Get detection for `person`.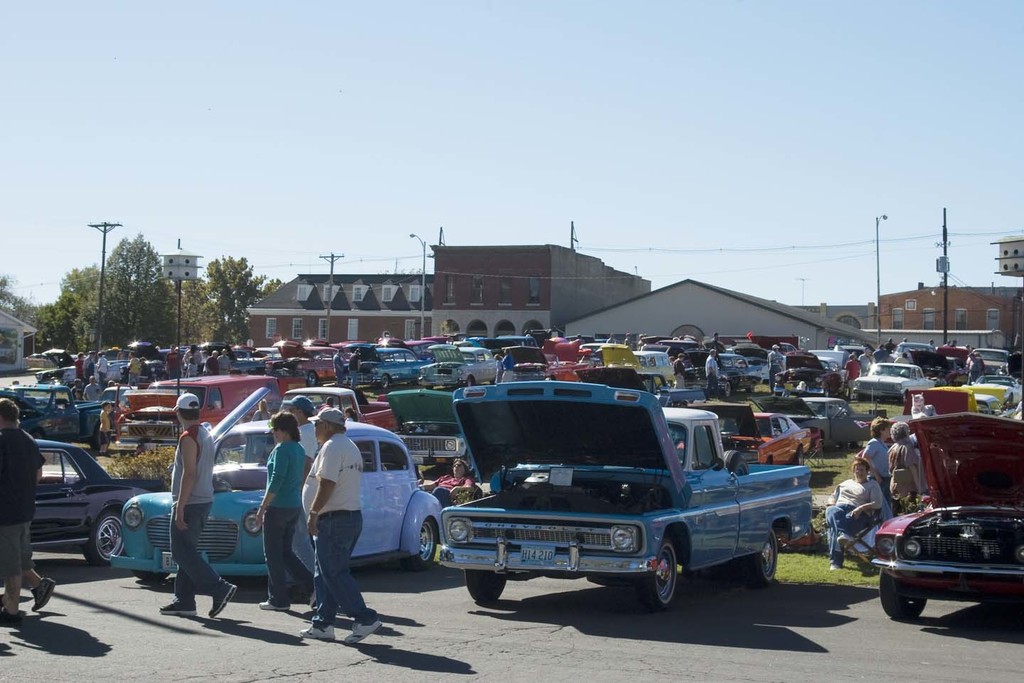
Detection: BBox(252, 404, 319, 613).
